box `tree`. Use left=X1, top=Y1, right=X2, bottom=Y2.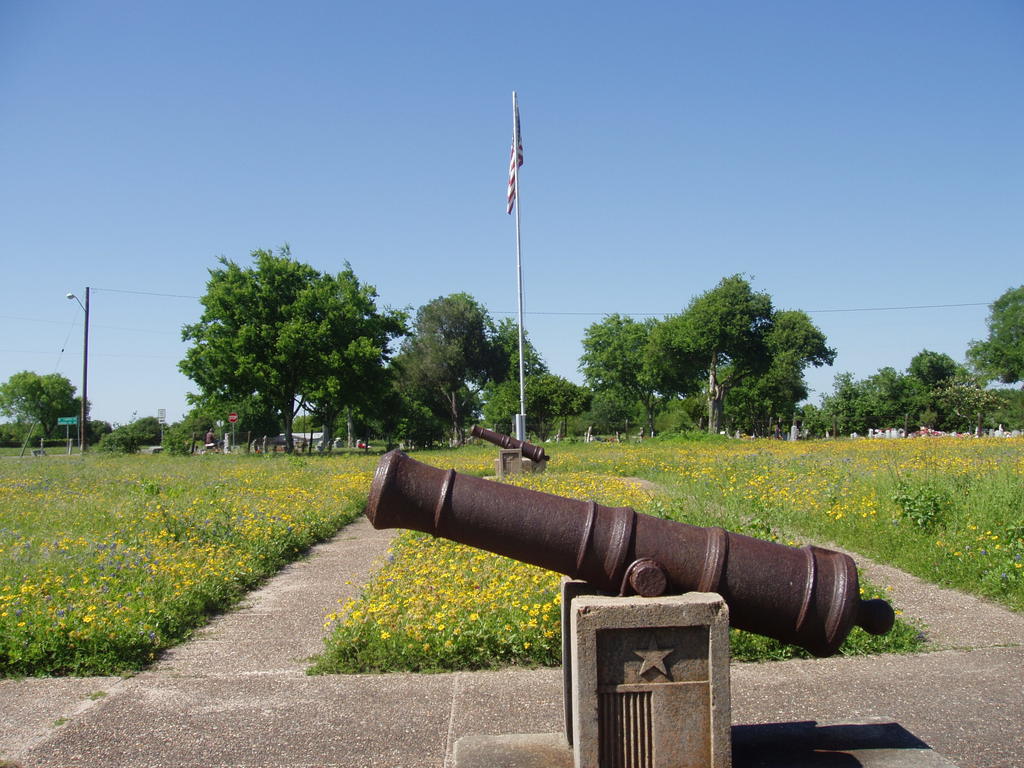
left=92, top=410, right=175, bottom=455.
